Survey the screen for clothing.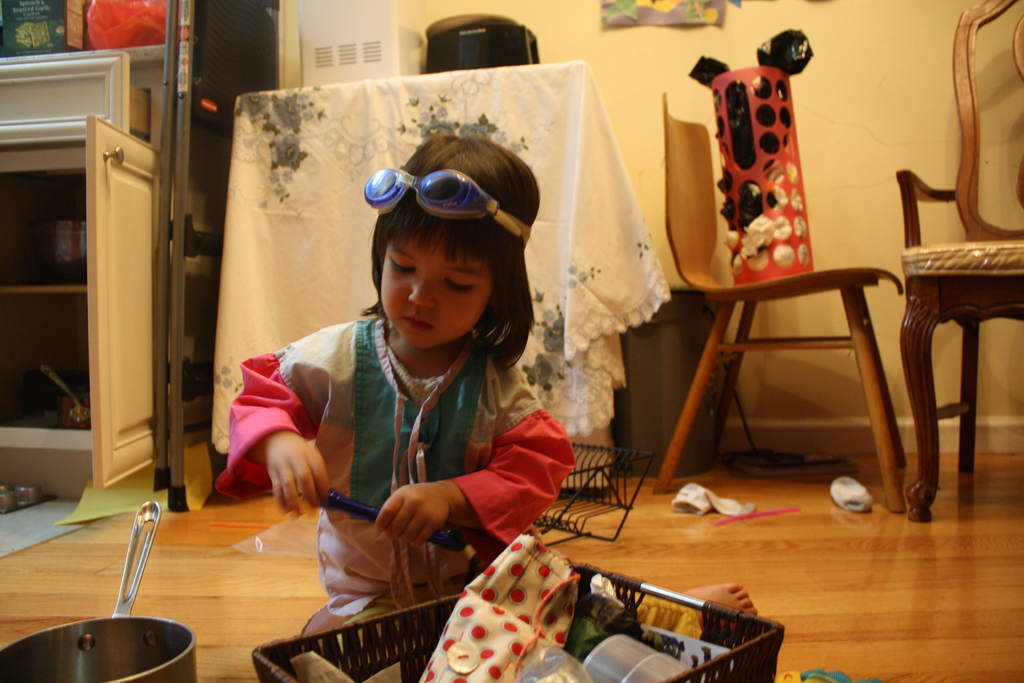
Survey found: left=218, top=315, right=573, bottom=635.
